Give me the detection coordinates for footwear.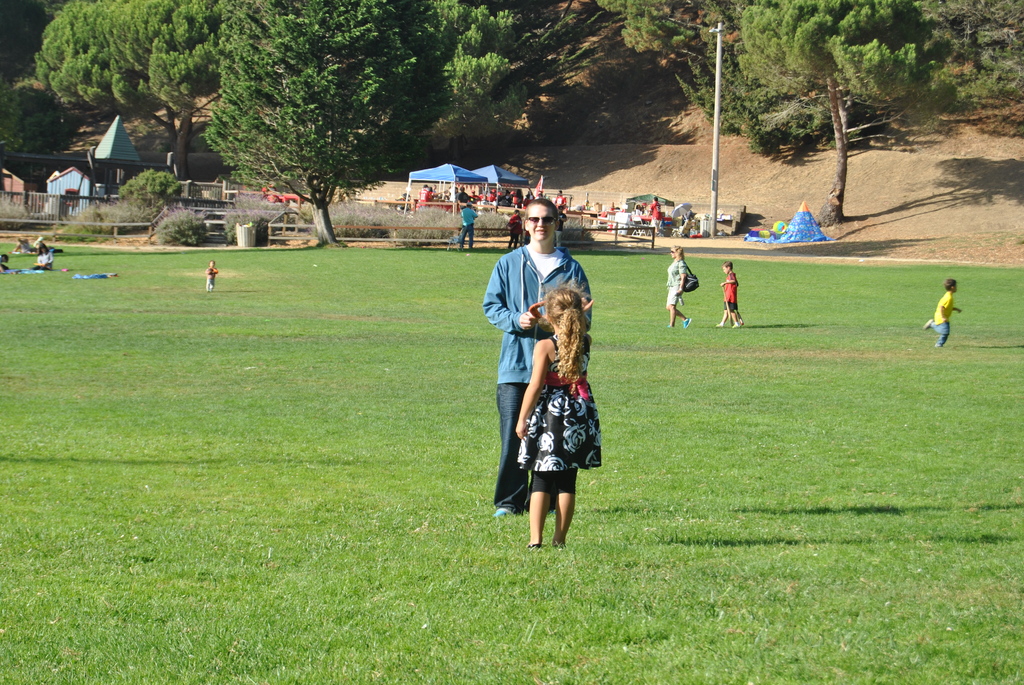
x1=532 y1=542 x2=540 y2=554.
